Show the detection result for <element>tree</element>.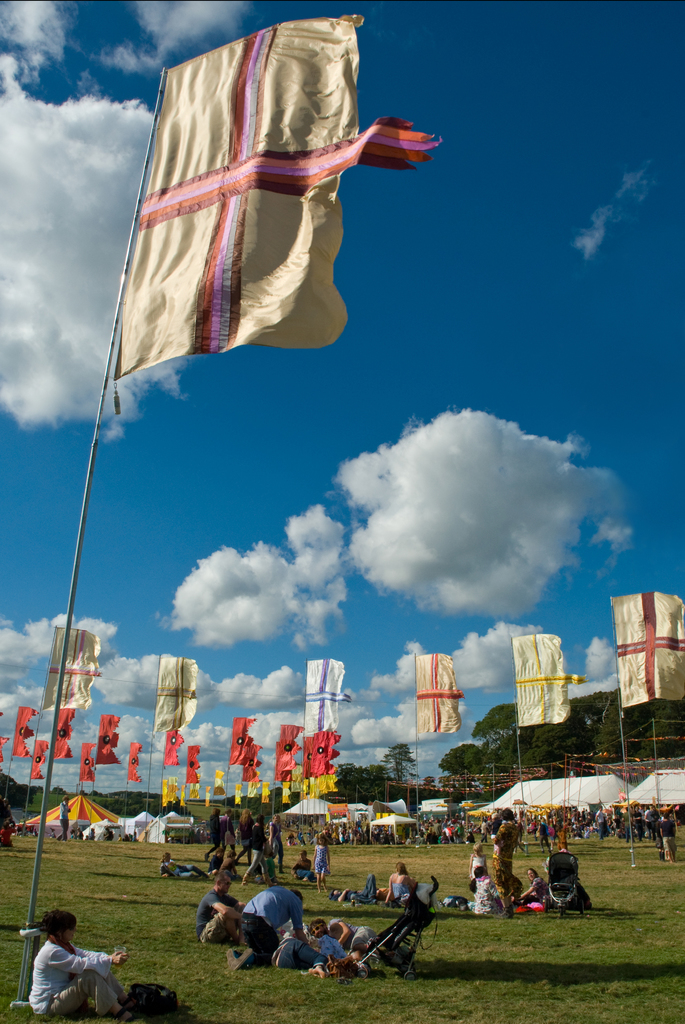
box(0, 772, 41, 809).
